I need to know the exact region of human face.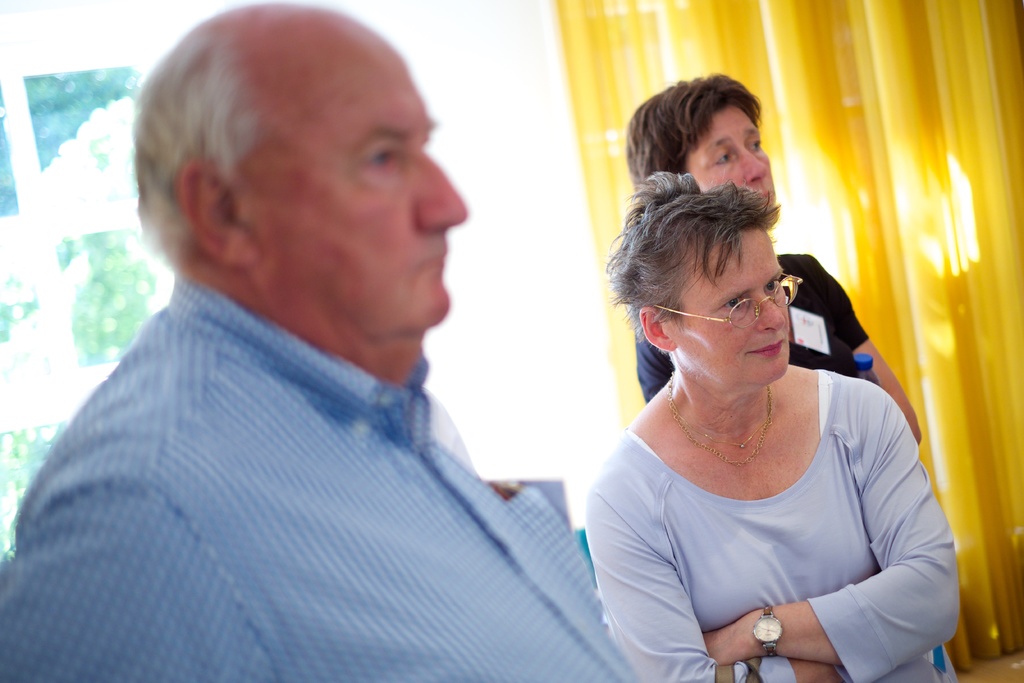
Region: x1=246, y1=24, x2=469, y2=331.
